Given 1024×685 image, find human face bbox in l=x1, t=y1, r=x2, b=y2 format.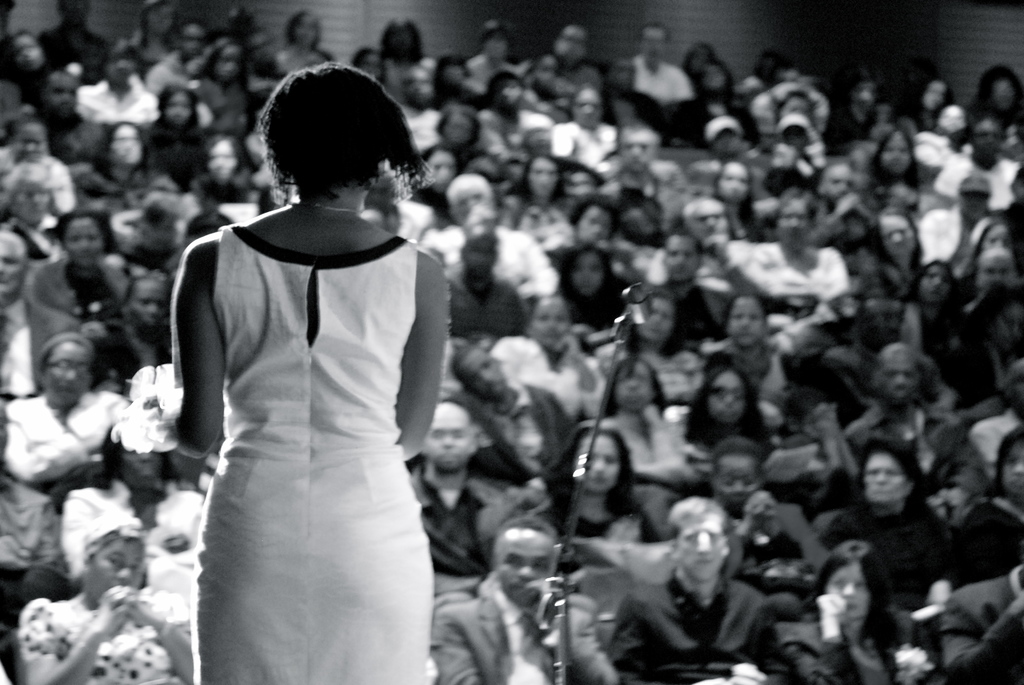
l=816, t=163, r=852, b=204.
